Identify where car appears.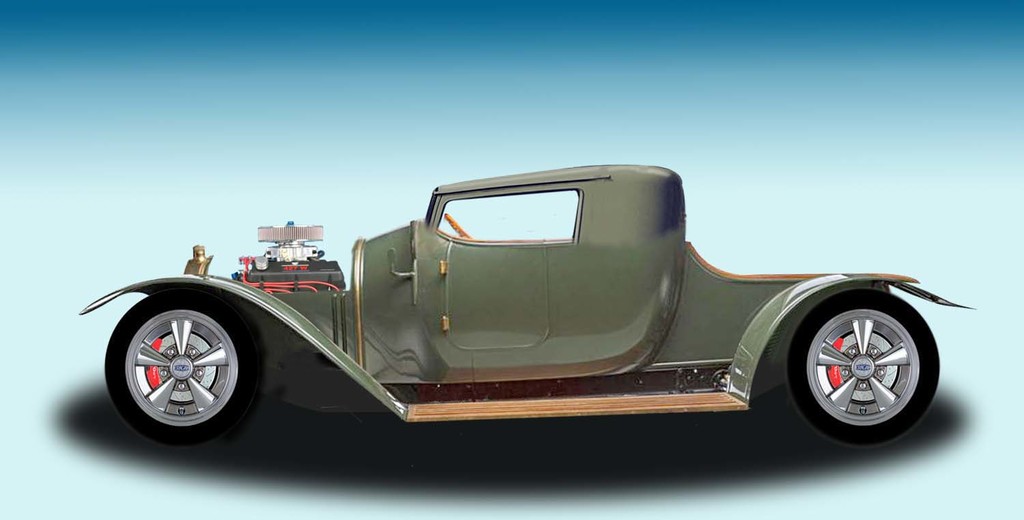
Appears at crop(76, 156, 978, 444).
